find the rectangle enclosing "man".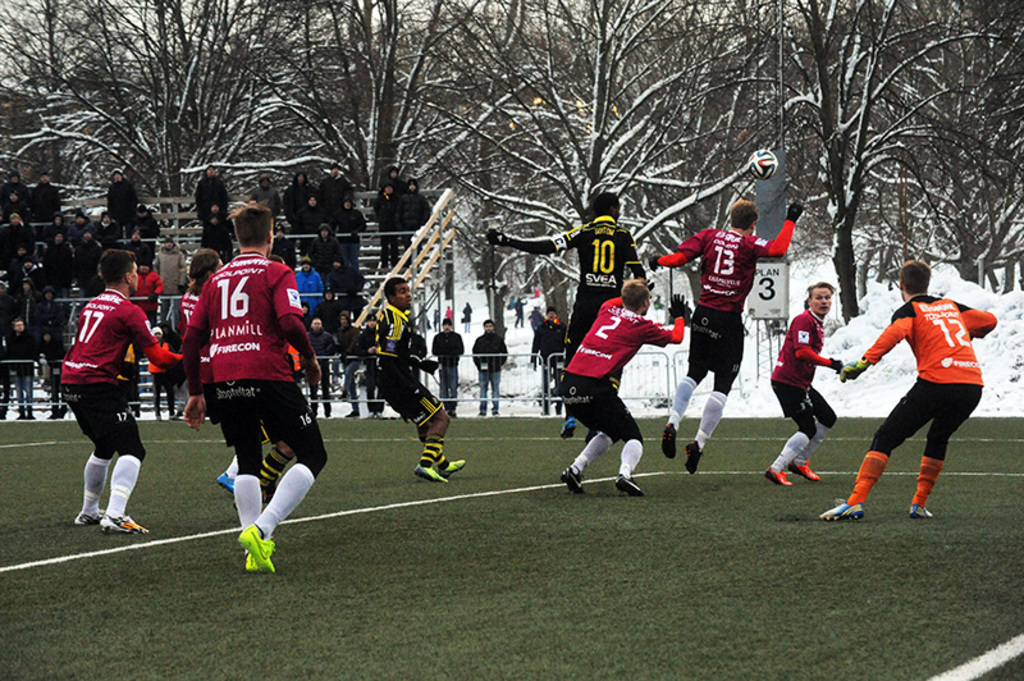
<bbox>143, 325, 169, 421</bbox>.
